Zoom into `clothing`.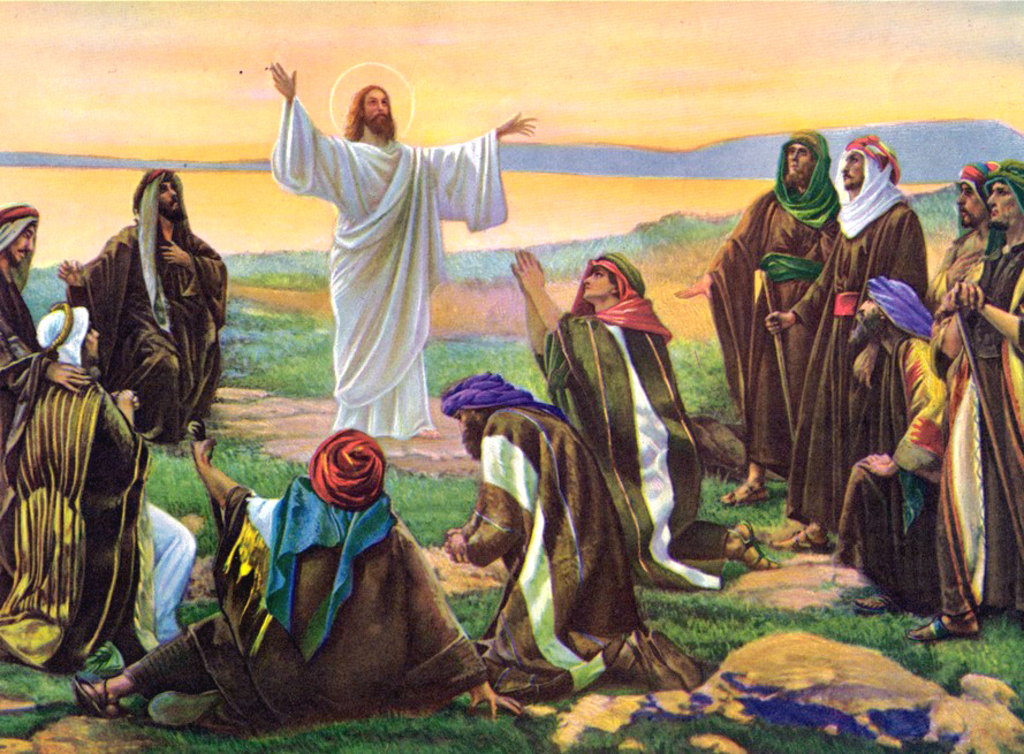
Zoom target: 841/337/994/610.
